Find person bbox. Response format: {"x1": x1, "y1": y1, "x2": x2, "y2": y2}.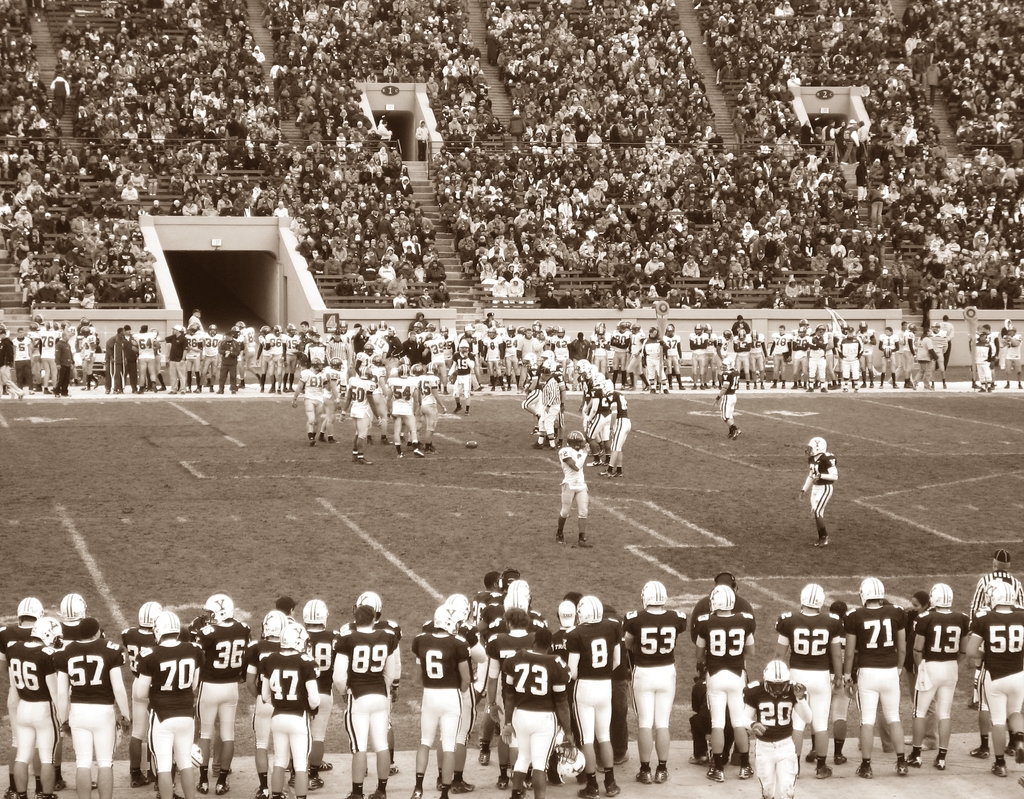
{"x1": 568, "y1": 618, "x2": 625, "y2": 796}.
